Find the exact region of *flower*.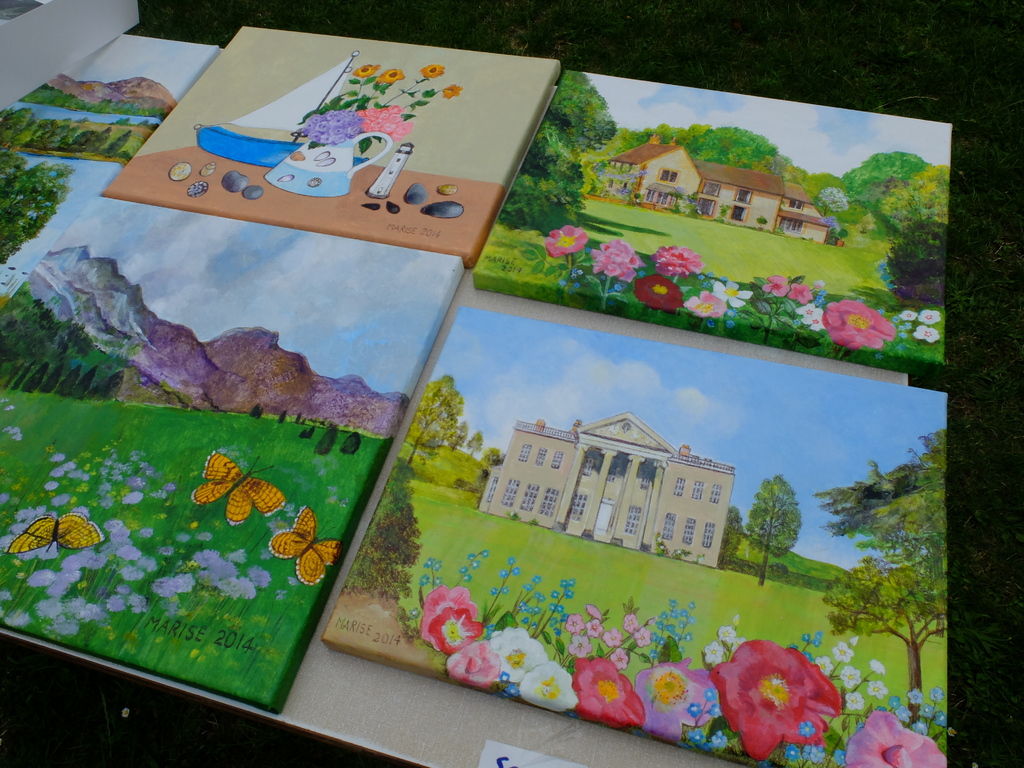
Exact region: <box>564,614,583,634</box>.
